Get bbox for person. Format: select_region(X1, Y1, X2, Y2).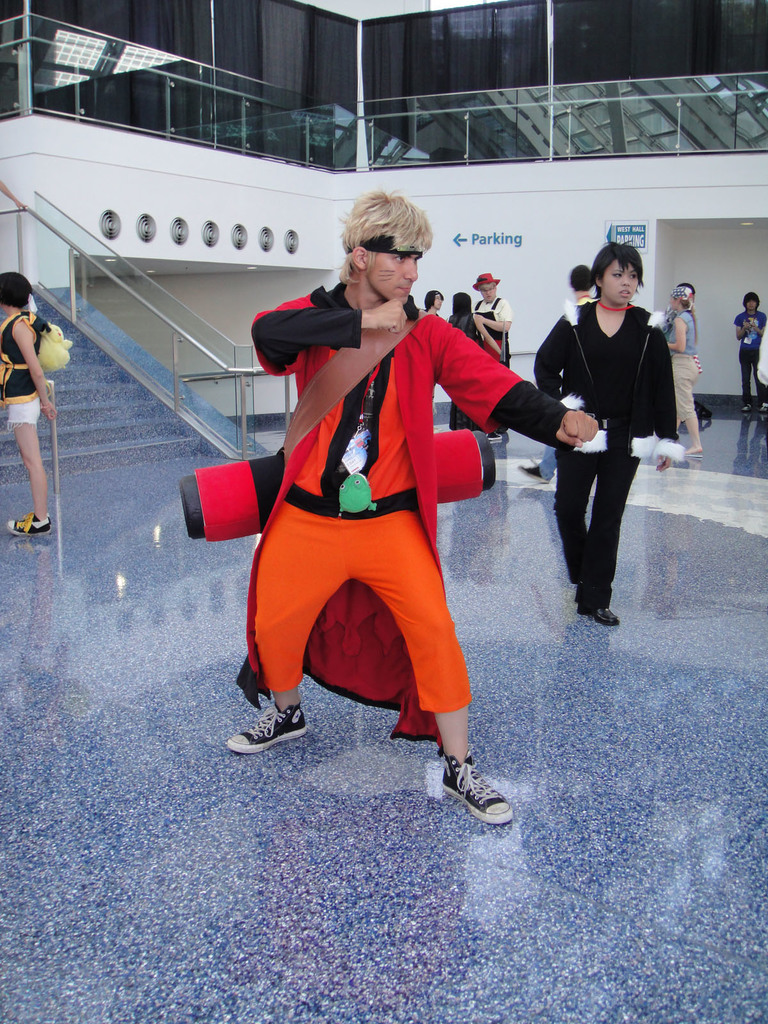
select_region(730, 292, 763, 417).
